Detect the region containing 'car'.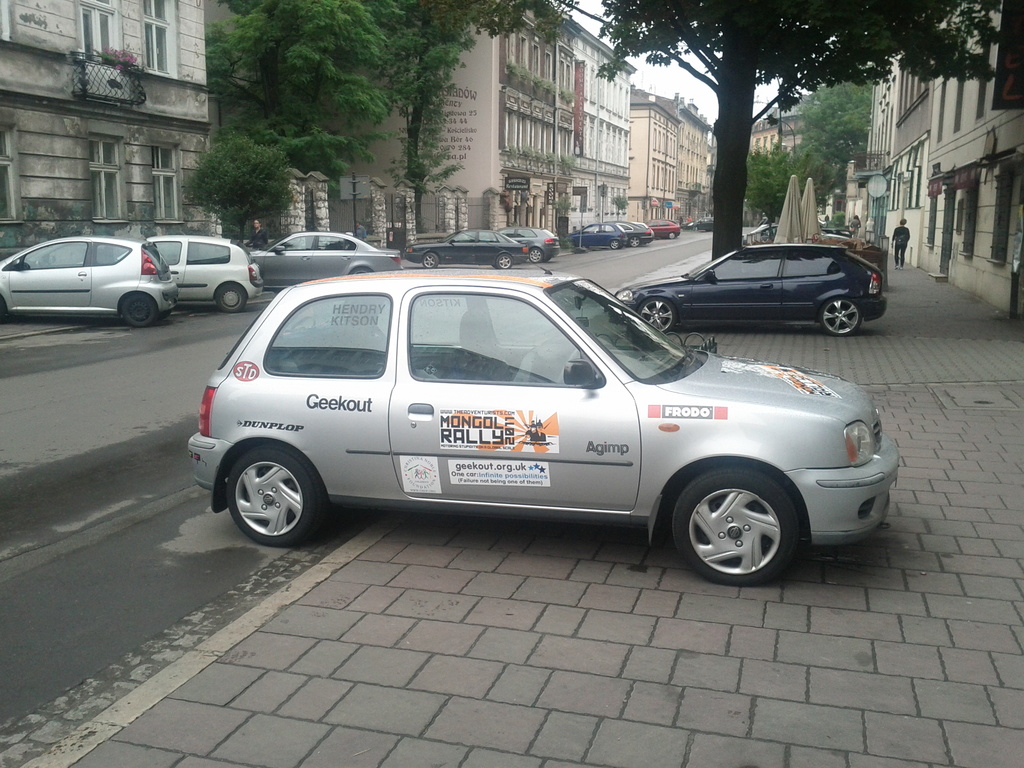
[633, 220, 653, 237].
